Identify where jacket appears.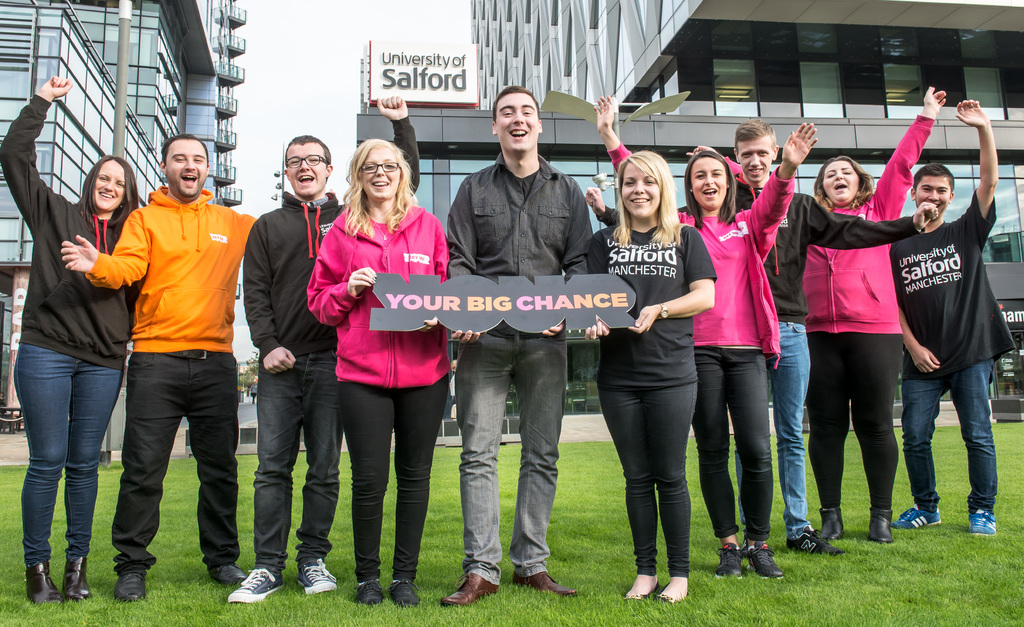
Appears at box=[3, 90, 141, 375].
